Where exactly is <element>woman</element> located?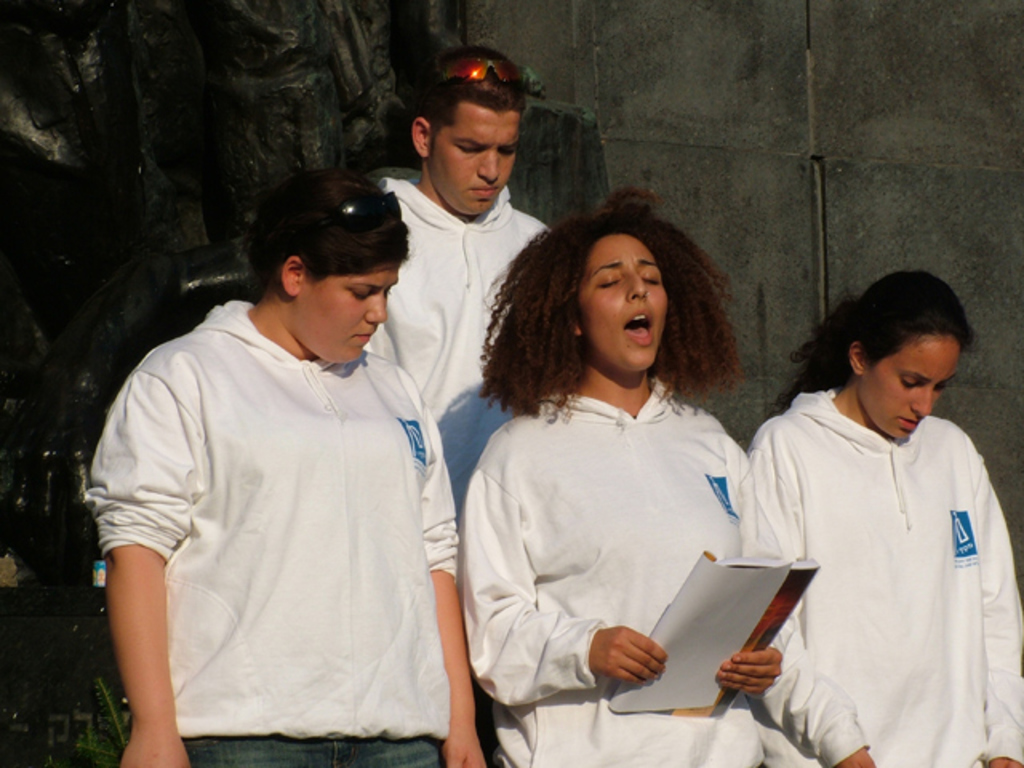
Its bounding box is x1=86, y1=174, x2=486, y2=766.
